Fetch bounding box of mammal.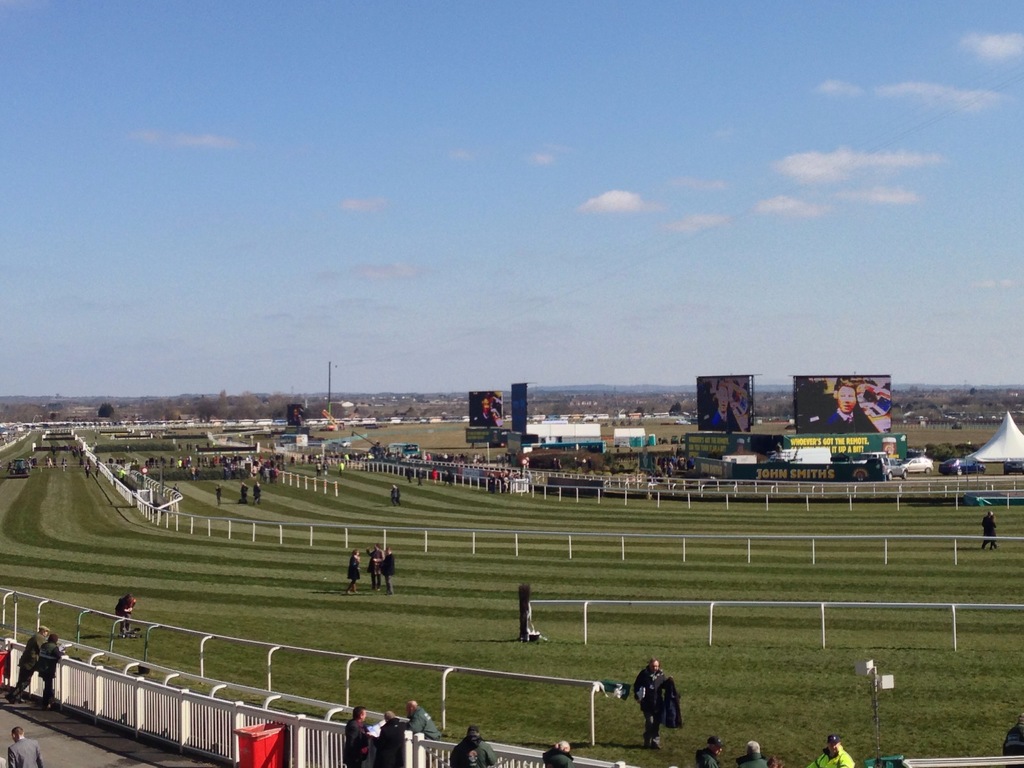
Bbox: bbox(618, 447, 620, 454).
